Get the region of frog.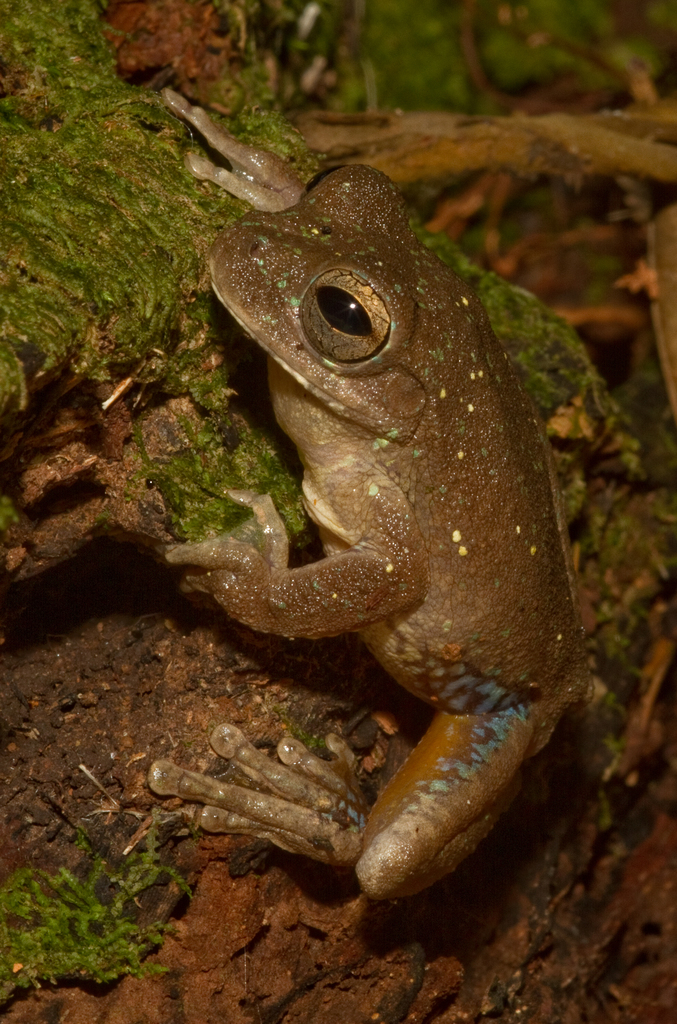
crop(165, 92, 605, 893).
